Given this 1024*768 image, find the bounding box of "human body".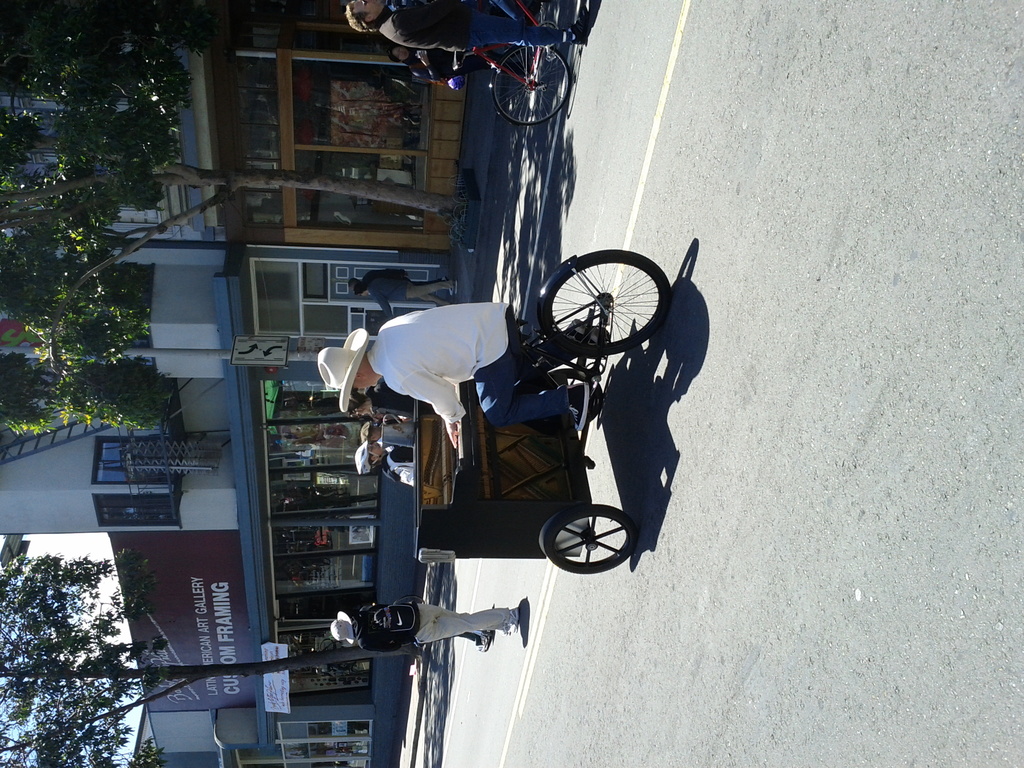
left=342, top=0, right=598, bottom=51.
